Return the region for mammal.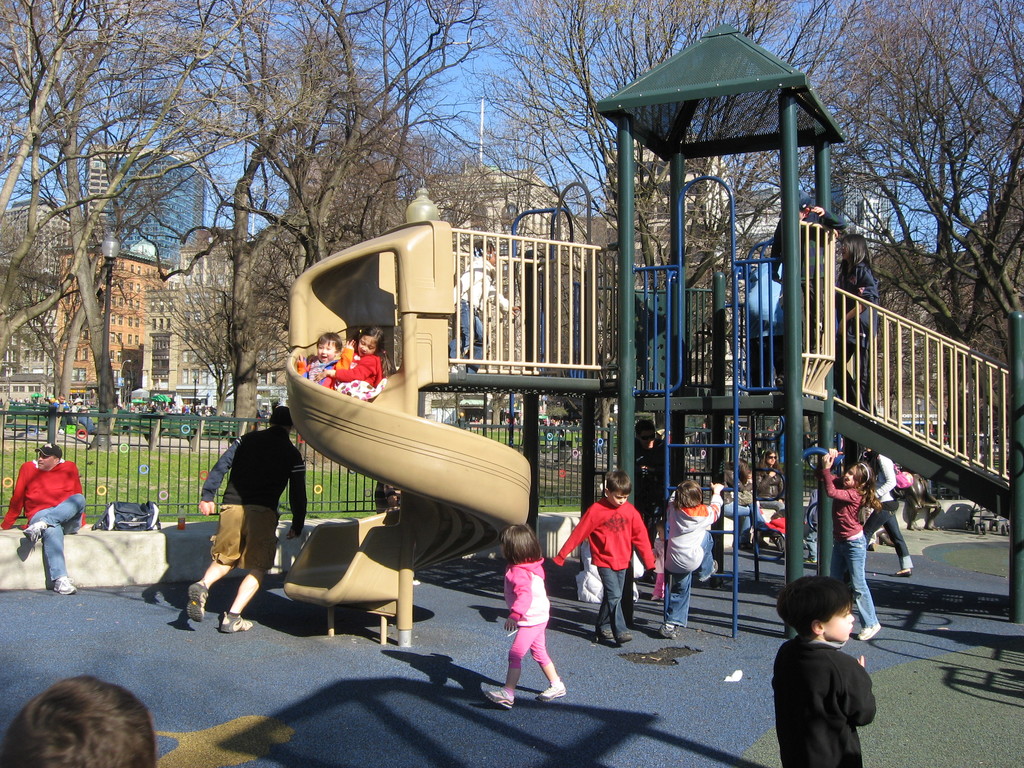
303/331/356/389.
